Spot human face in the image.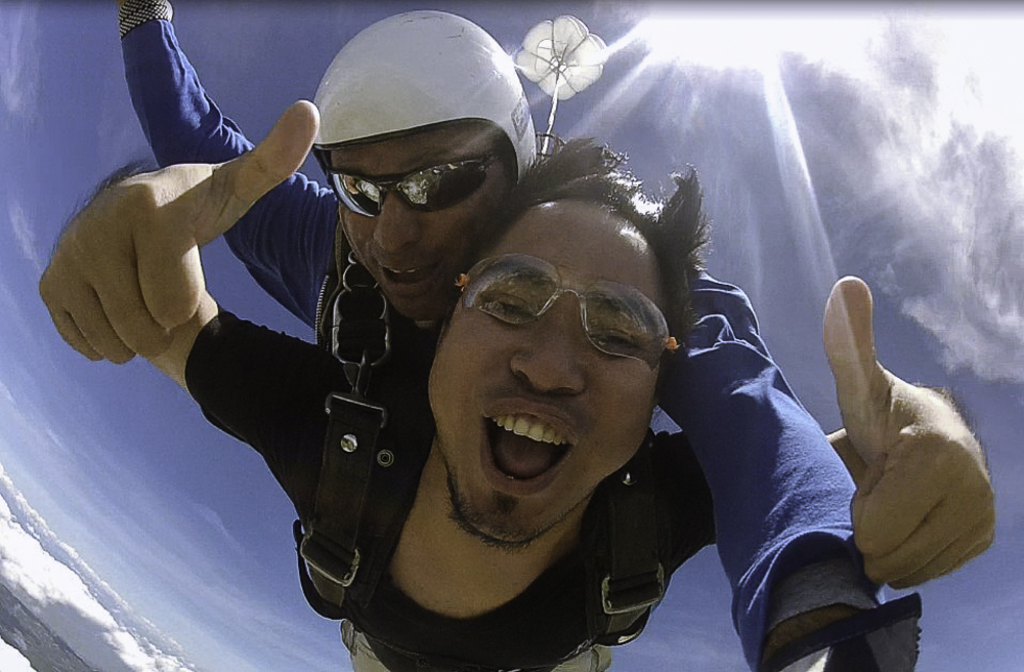
human face found at box(429, 204, 665, 544).
